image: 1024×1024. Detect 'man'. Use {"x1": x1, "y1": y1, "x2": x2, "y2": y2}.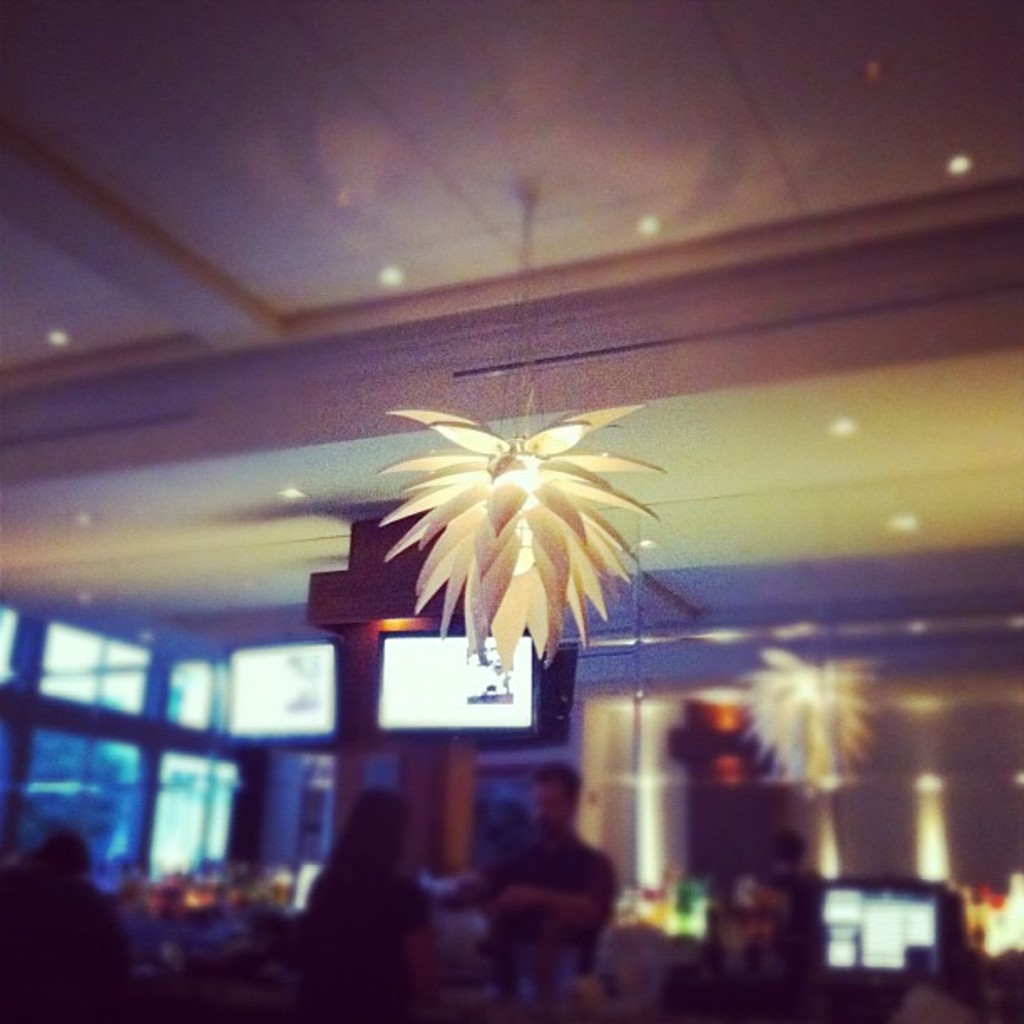
{"x1": 743, "y1": 822, "x2": 835, "y2": 974}.
